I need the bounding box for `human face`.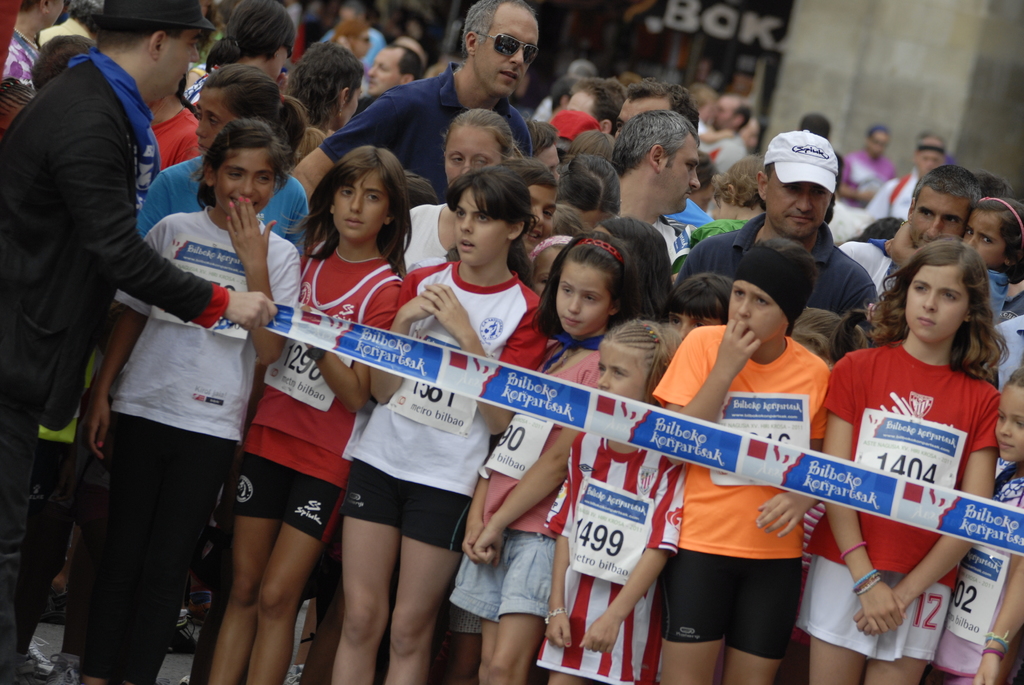
Here it is: box(772, 180, 825, 232).
